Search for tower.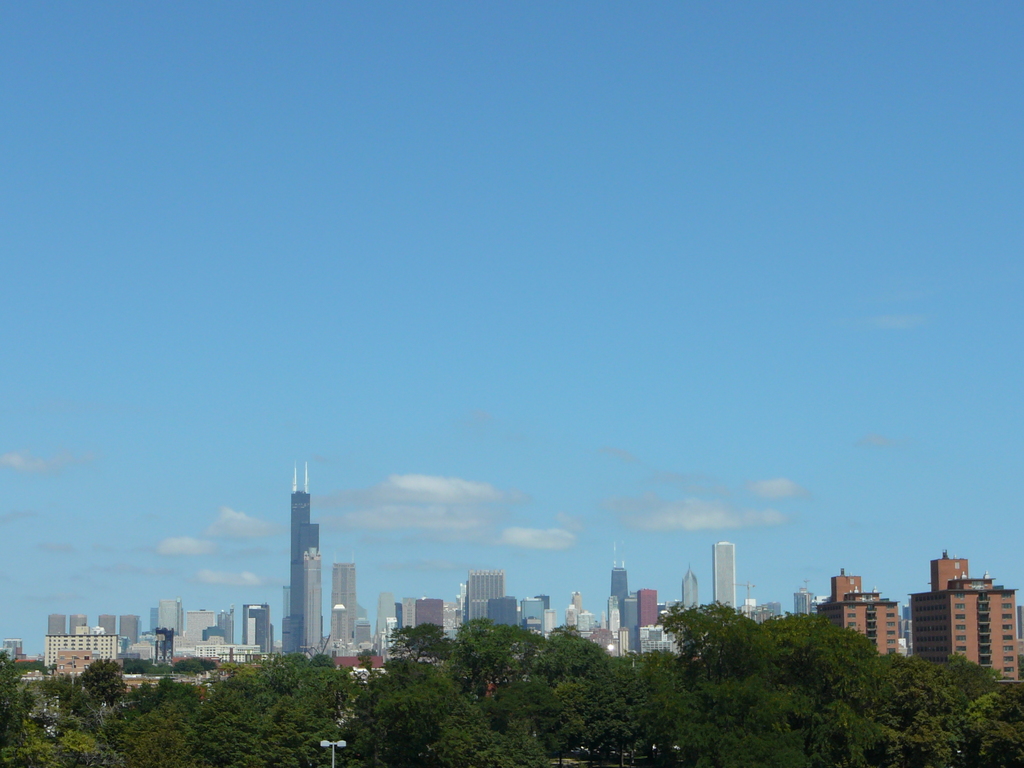
Found at x1=459, y1=569, x2=504, y2=628.
